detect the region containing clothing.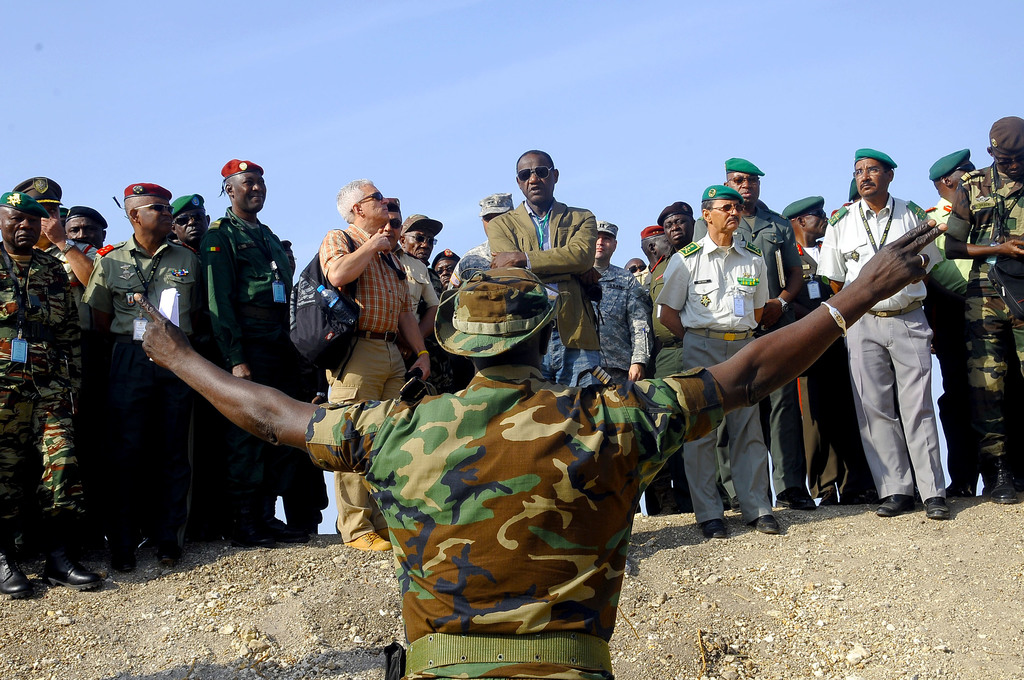
<bbox>600, 254, 650, 385</bbox>.
